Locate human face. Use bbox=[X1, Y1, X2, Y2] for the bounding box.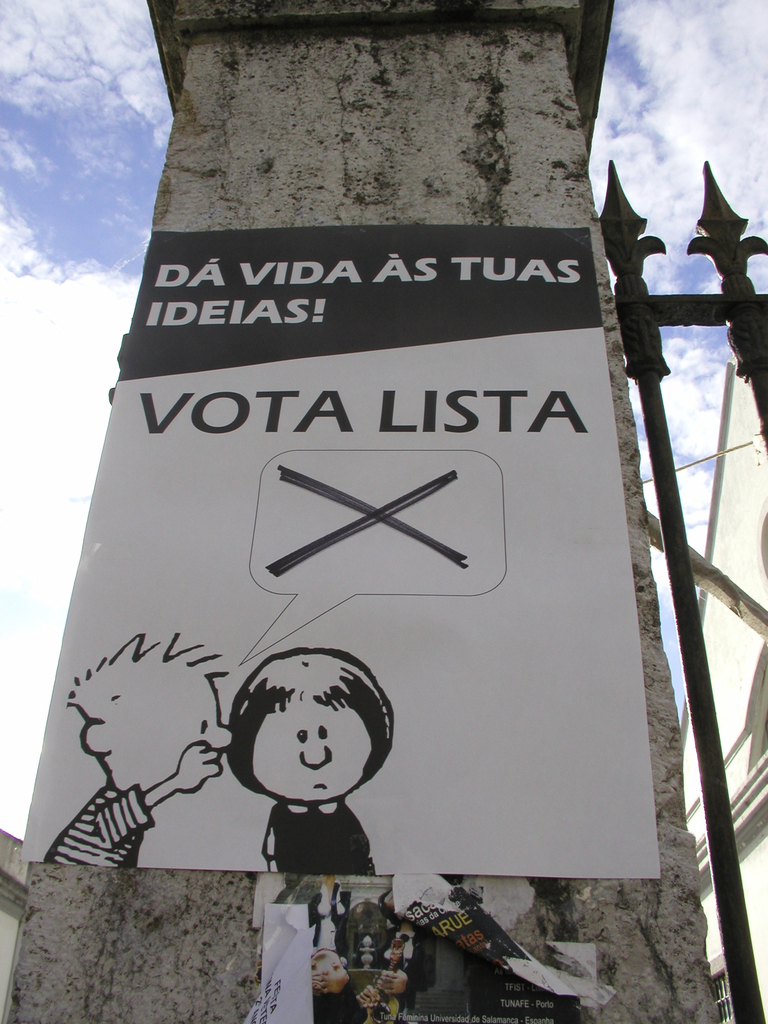
bbox=[98, 660, 227, 790].
